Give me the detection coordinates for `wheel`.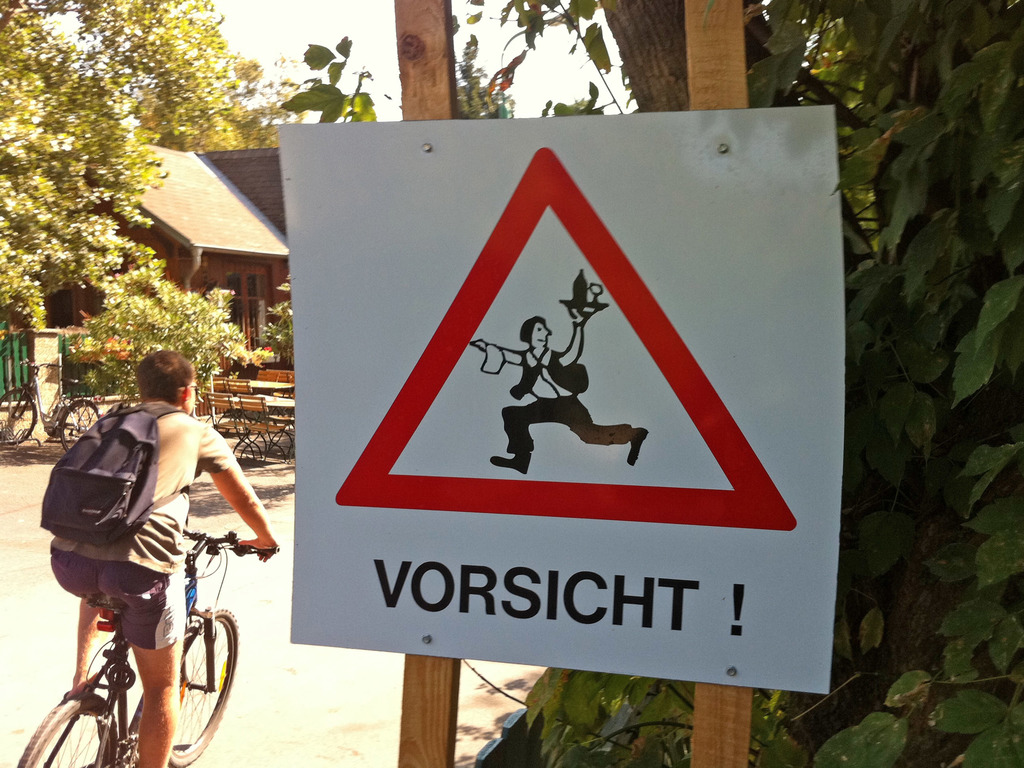
bbox=(58, 400, 99, 452).
